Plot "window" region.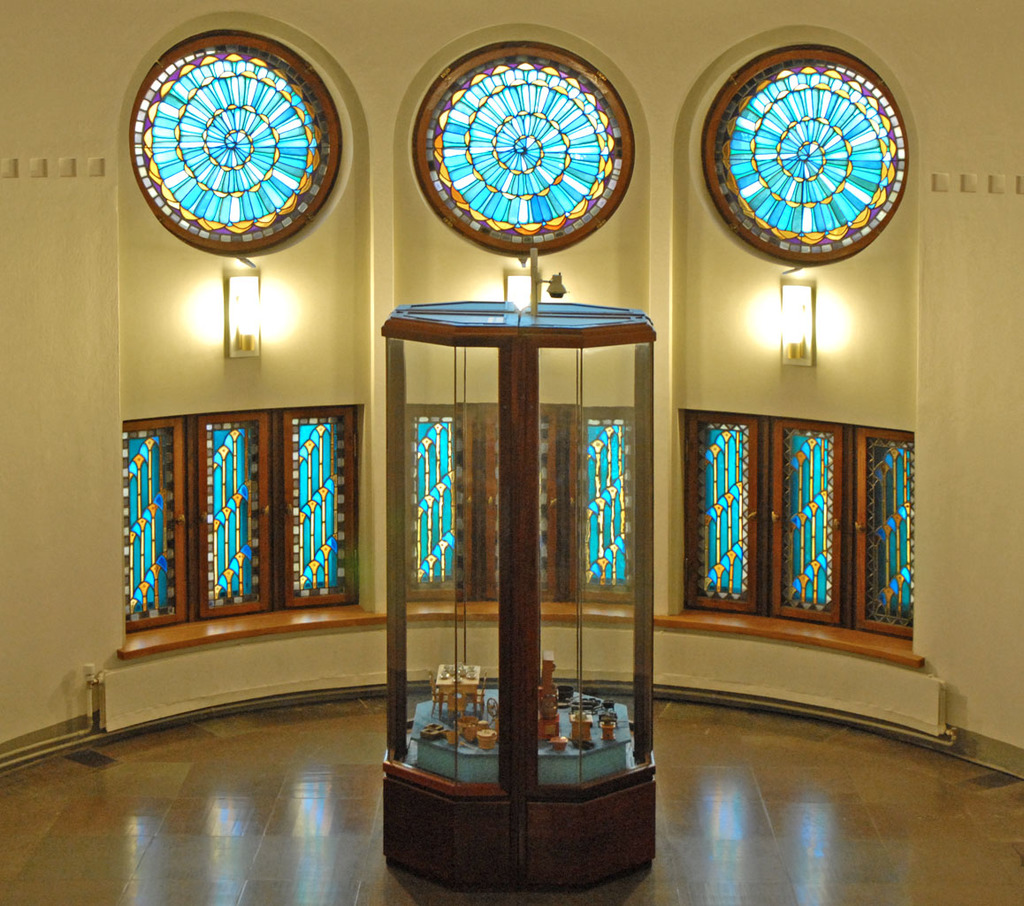
Plotted at rect(401, 403, 637, 609).
